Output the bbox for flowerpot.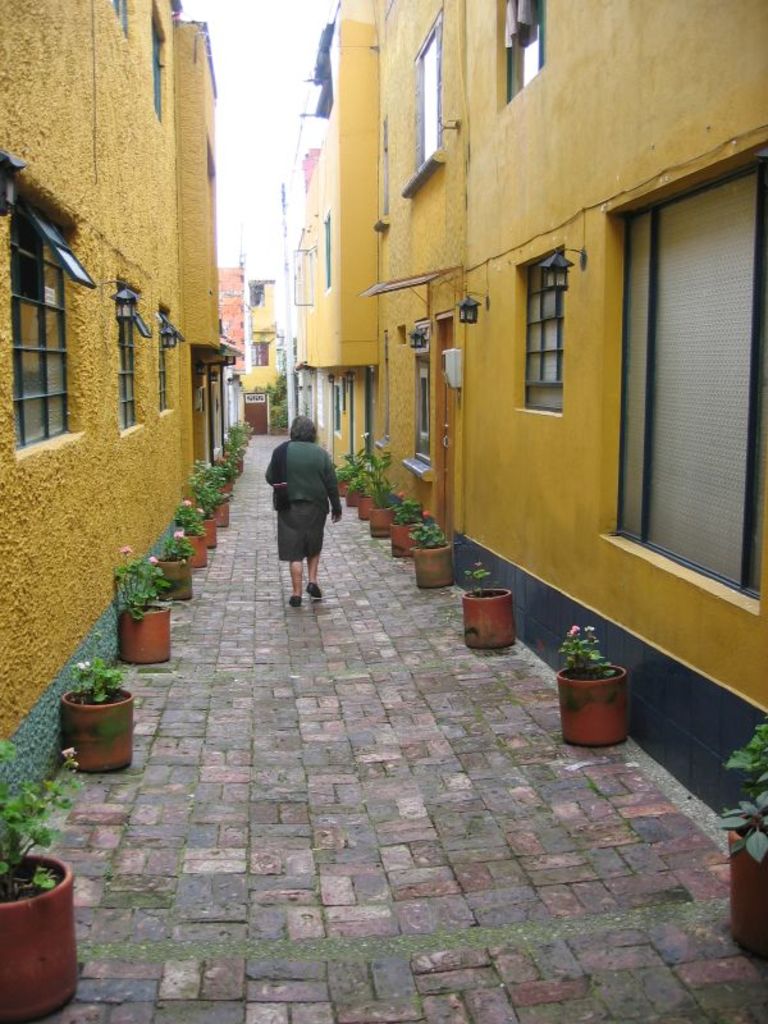
bbox(393, 525, 421, 558).
